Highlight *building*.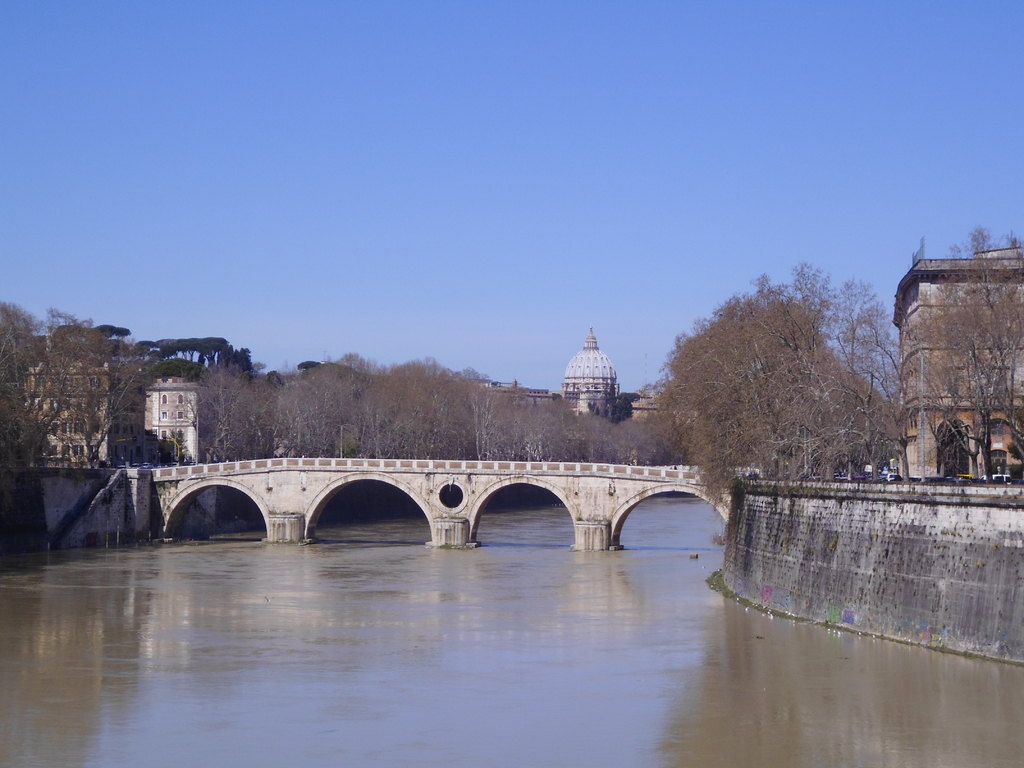
Highlighted region: pyautogui.locateOnScreen(18, 332, 125, 471).
